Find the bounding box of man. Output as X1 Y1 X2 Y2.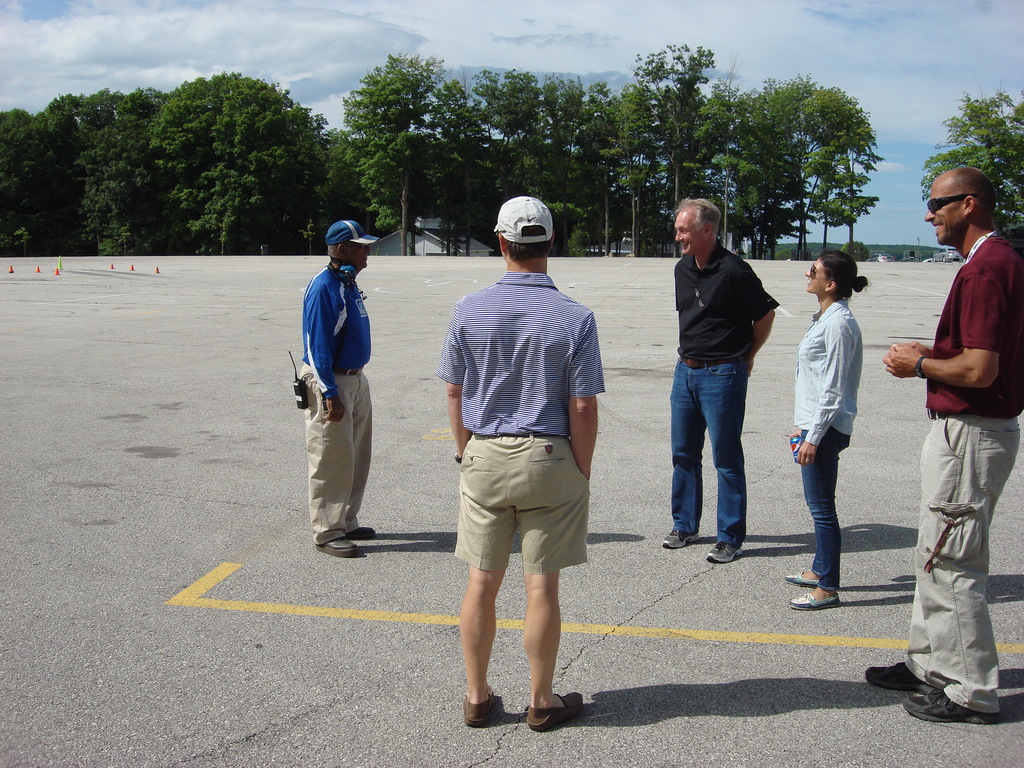
863 166 1023 724.
